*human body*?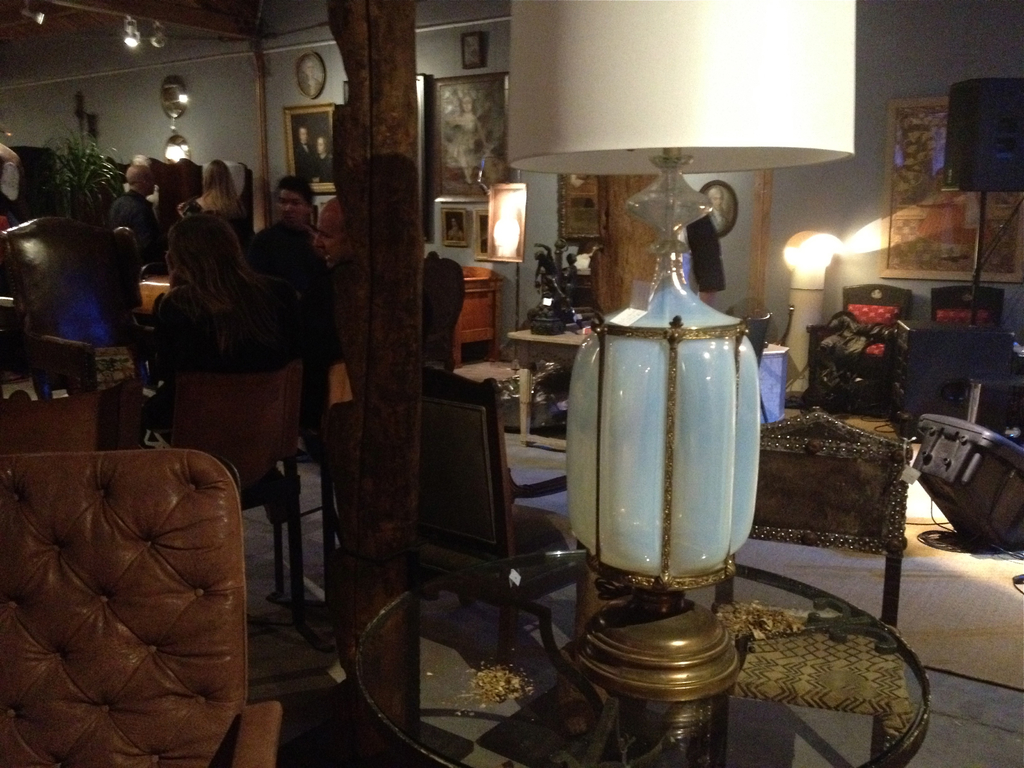
(x1=115, y1=163, x2=158, y2=266)
